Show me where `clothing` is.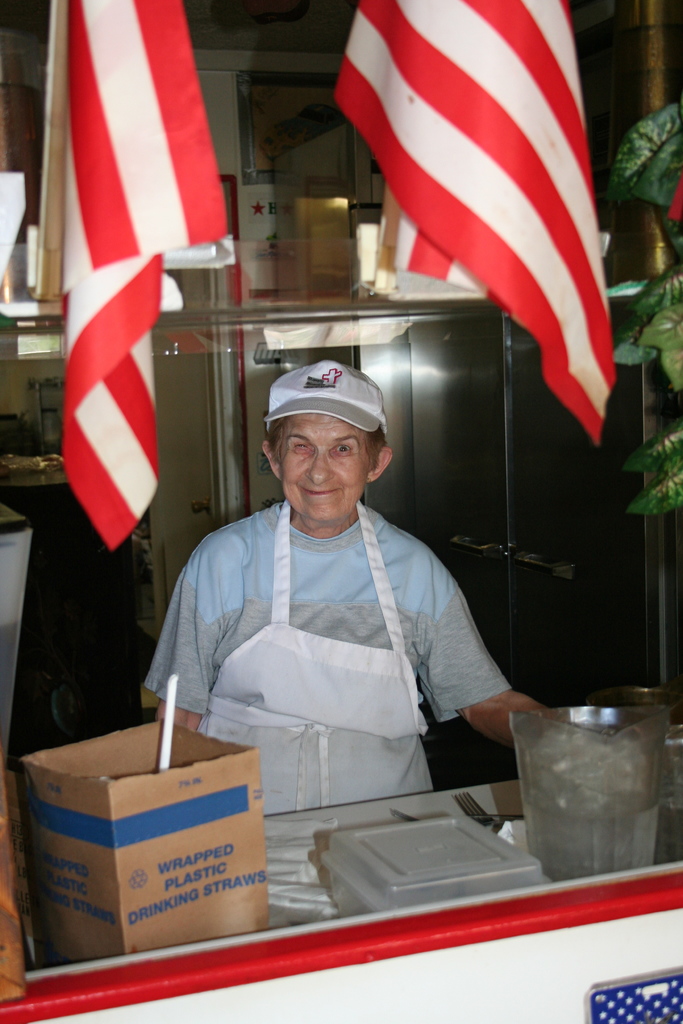
`clothing` is at (x1=259, y1=354, x2=392, y2=428).
